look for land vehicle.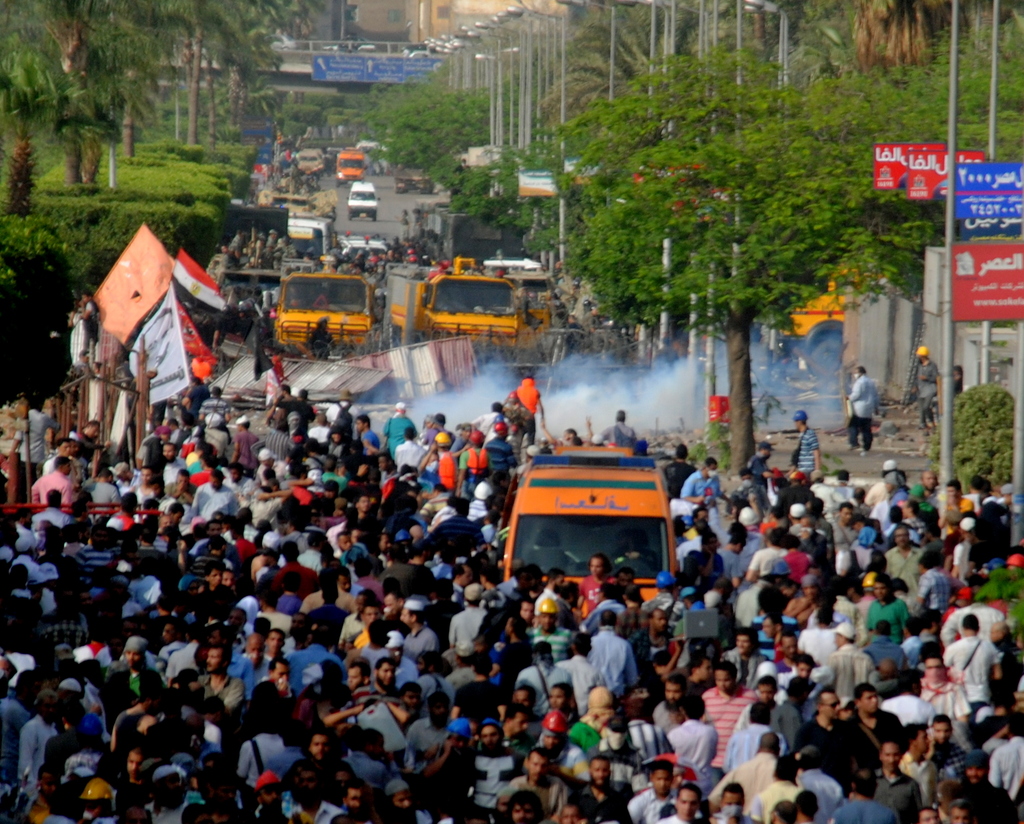
Found: 276, 270, 376, 356.
